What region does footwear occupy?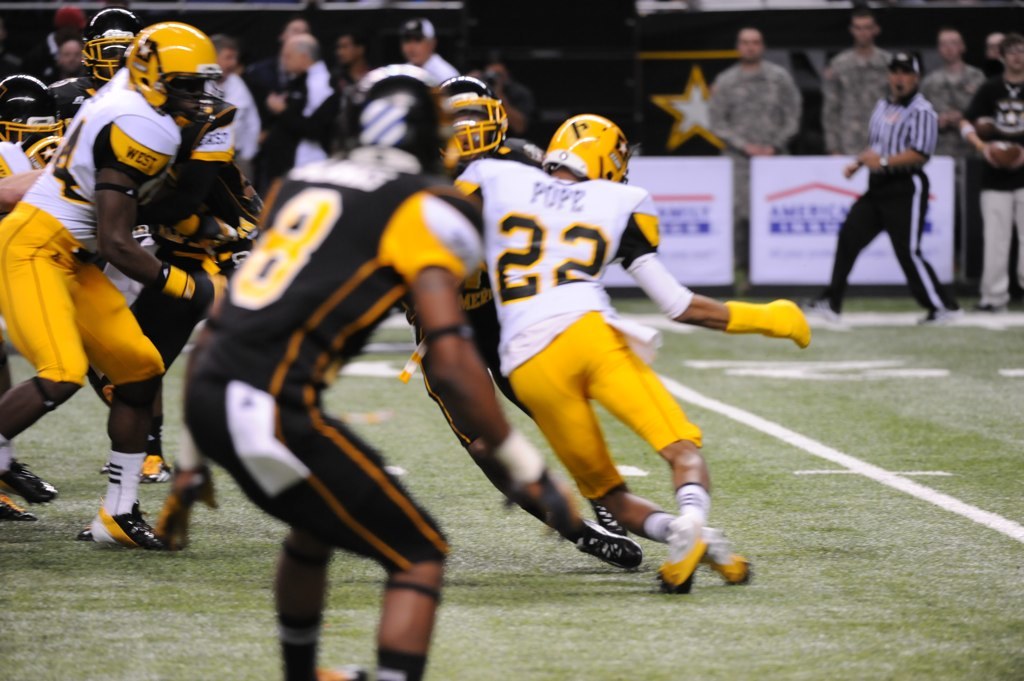
[left=597, top=496, right=632, bottom=541].
